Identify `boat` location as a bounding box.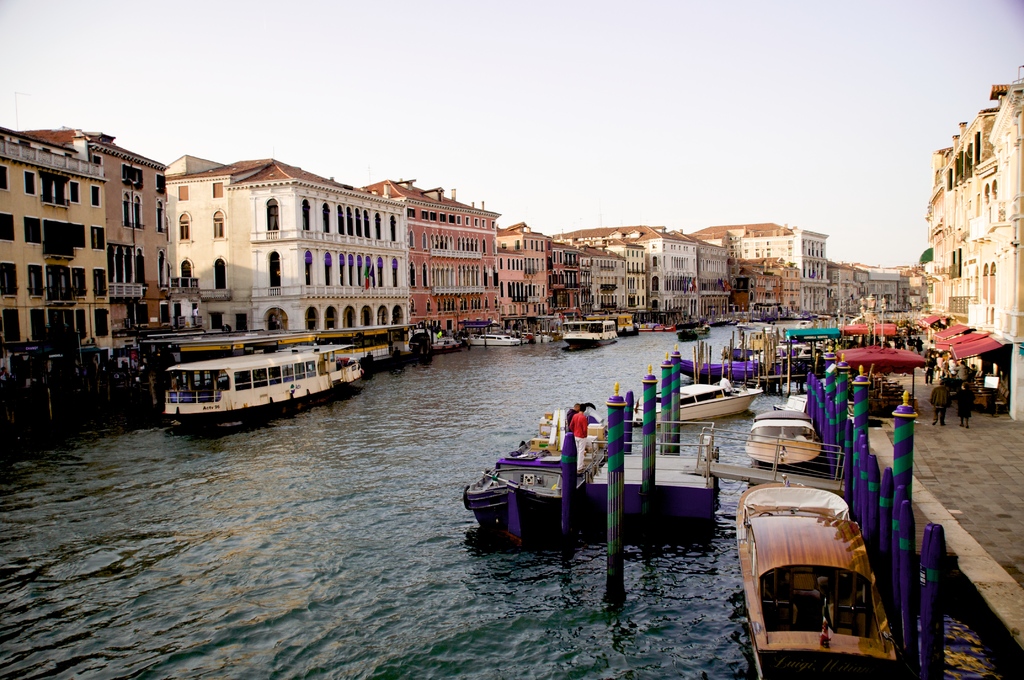
BBox(550, 316, 618, 348).
